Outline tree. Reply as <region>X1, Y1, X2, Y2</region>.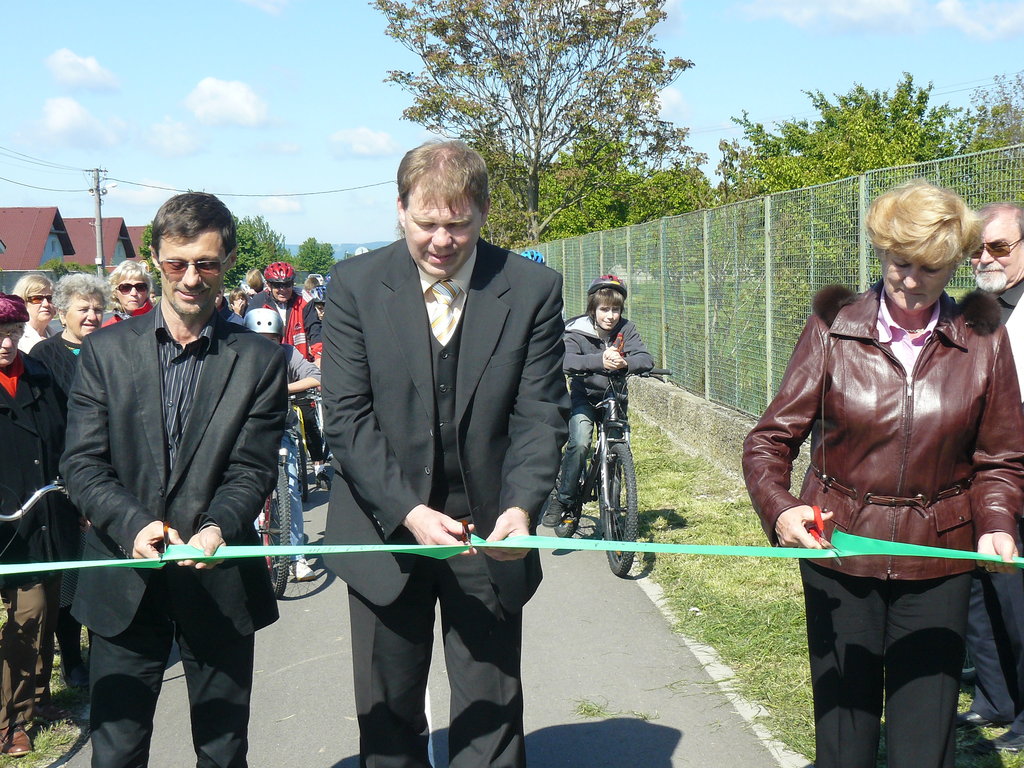
<region>138, 216, 159, 283</region>.
